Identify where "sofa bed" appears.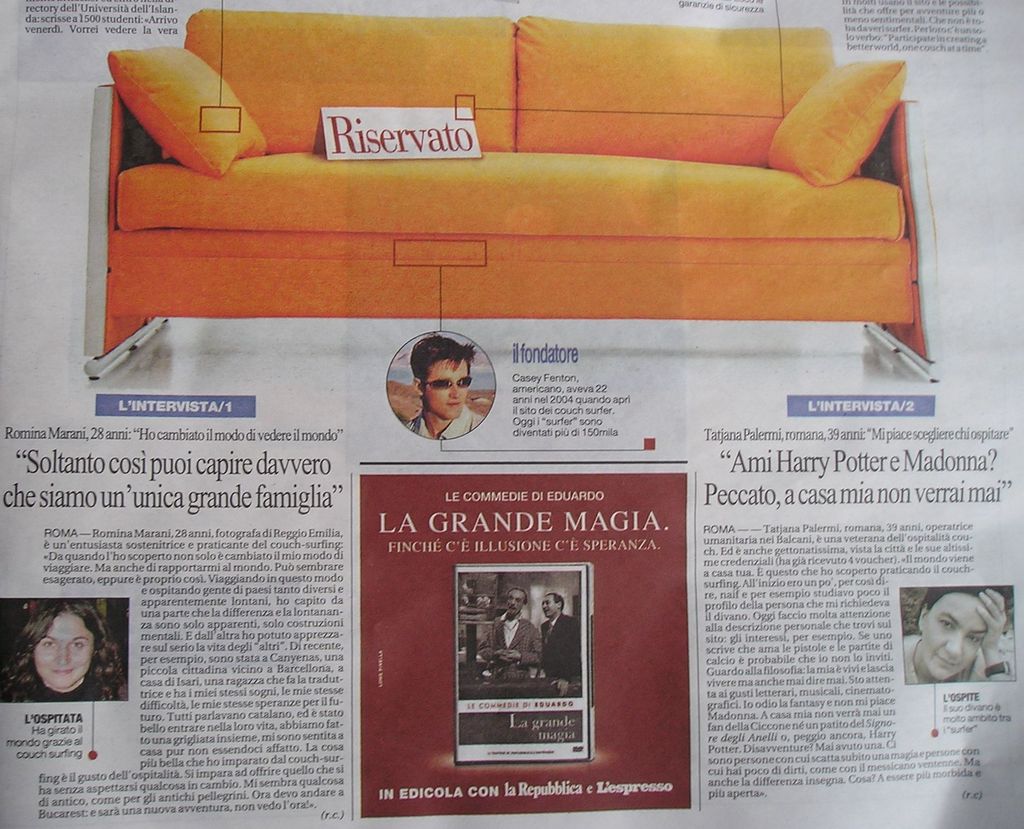
Appears at (85, 1, 945, 385).
